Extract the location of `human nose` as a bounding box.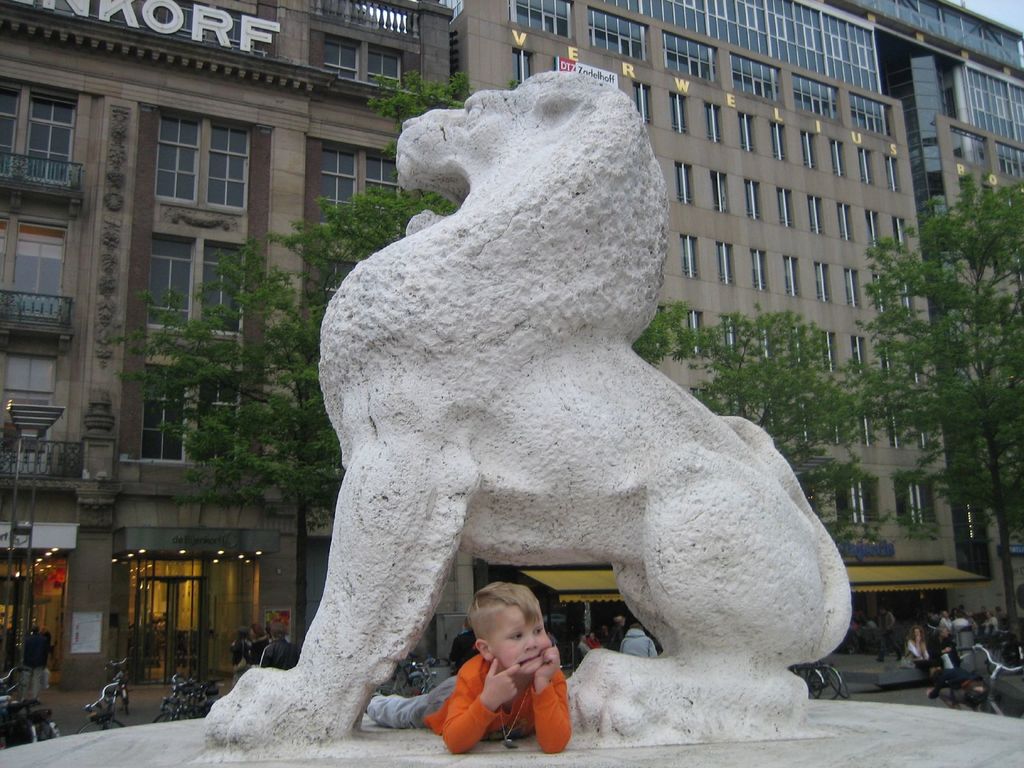
522,632,538,645.
